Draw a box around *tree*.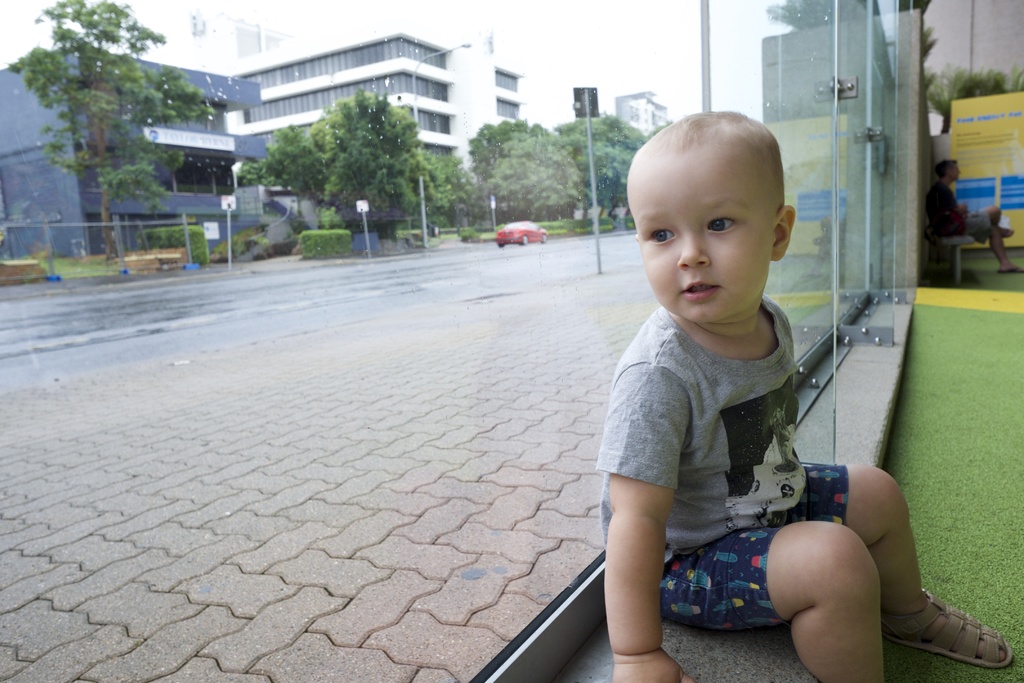
(x1=3, y1=6, x2=230, y2=260).
